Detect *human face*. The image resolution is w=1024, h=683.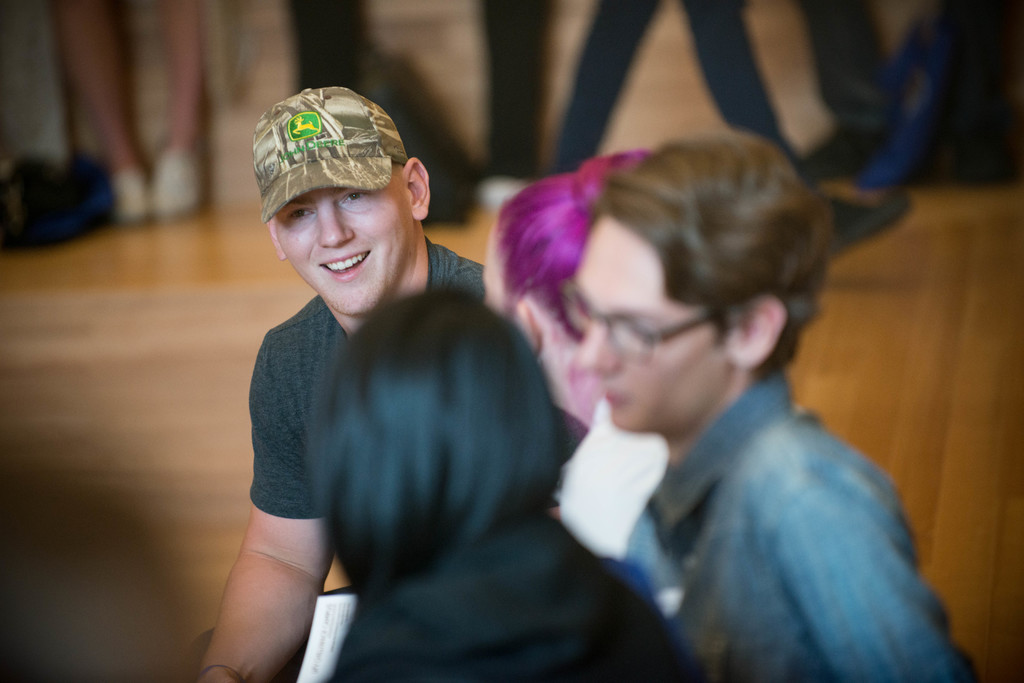
<region>572, 217, 737, 427</region>.
